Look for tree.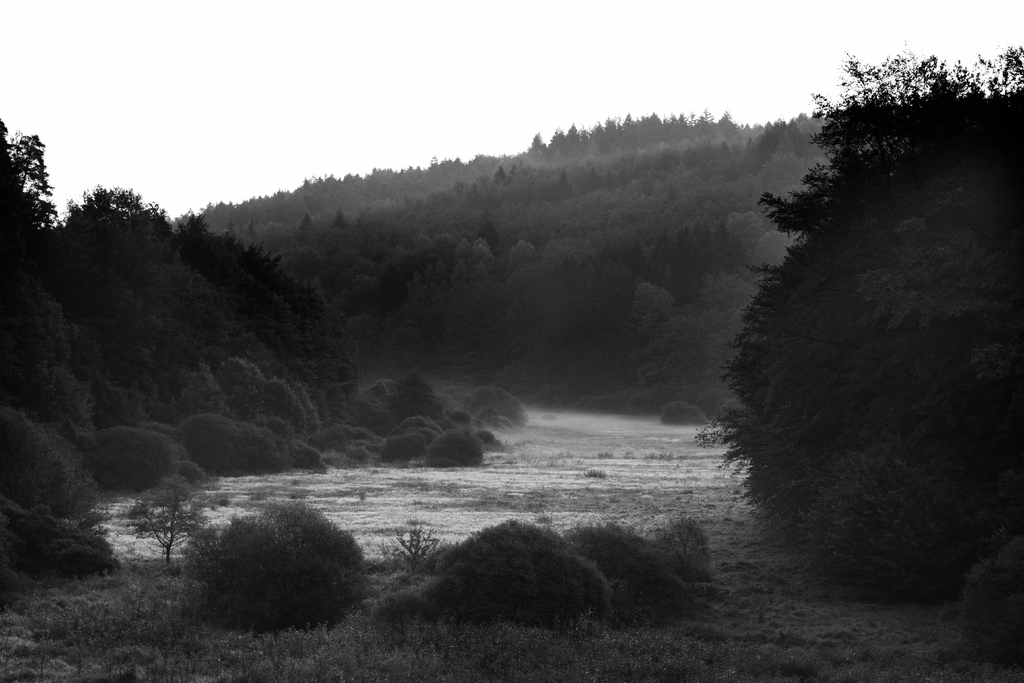
Found: BBox(726, 94, 1000, 619).
